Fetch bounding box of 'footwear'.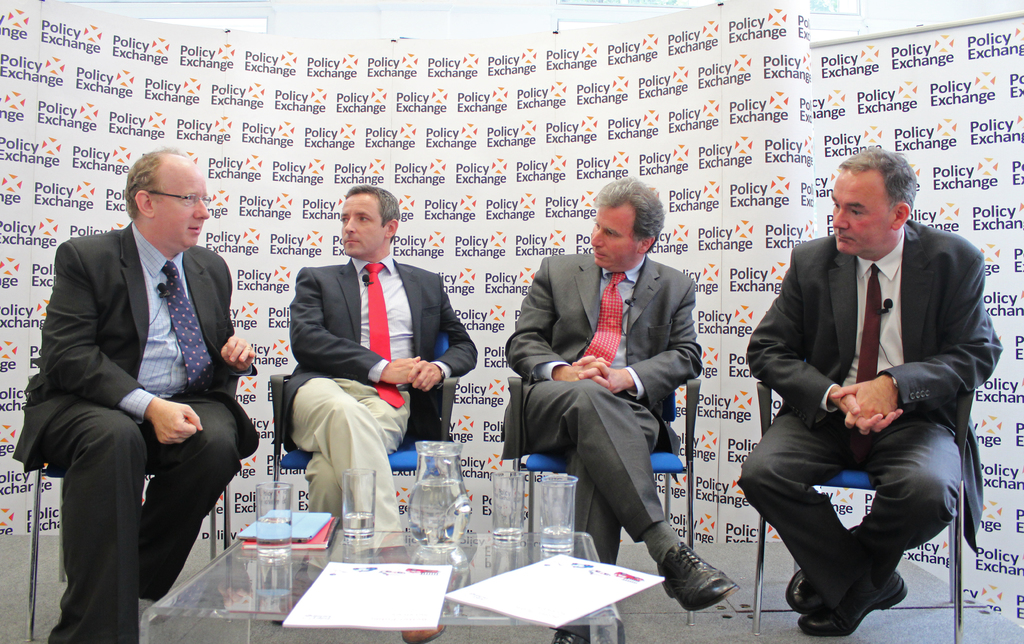
Bbox: box(662, 552, 741, 621).
